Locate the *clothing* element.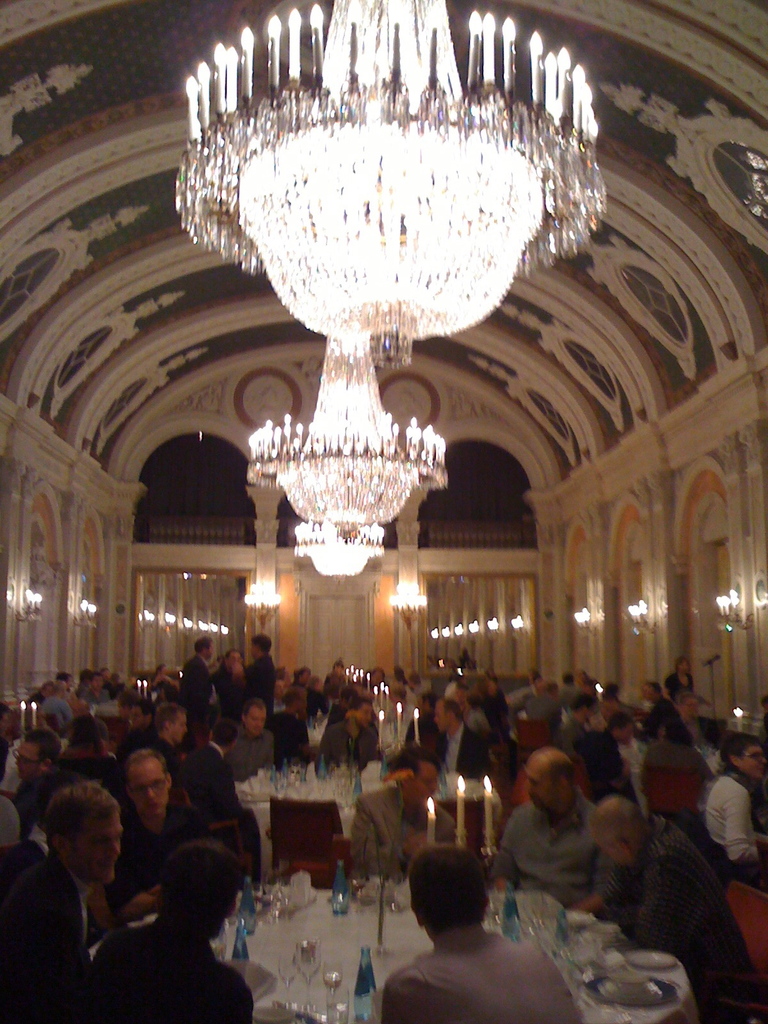
Element bbox: [x1=4, y1=846, x2=84, y2=1021].
